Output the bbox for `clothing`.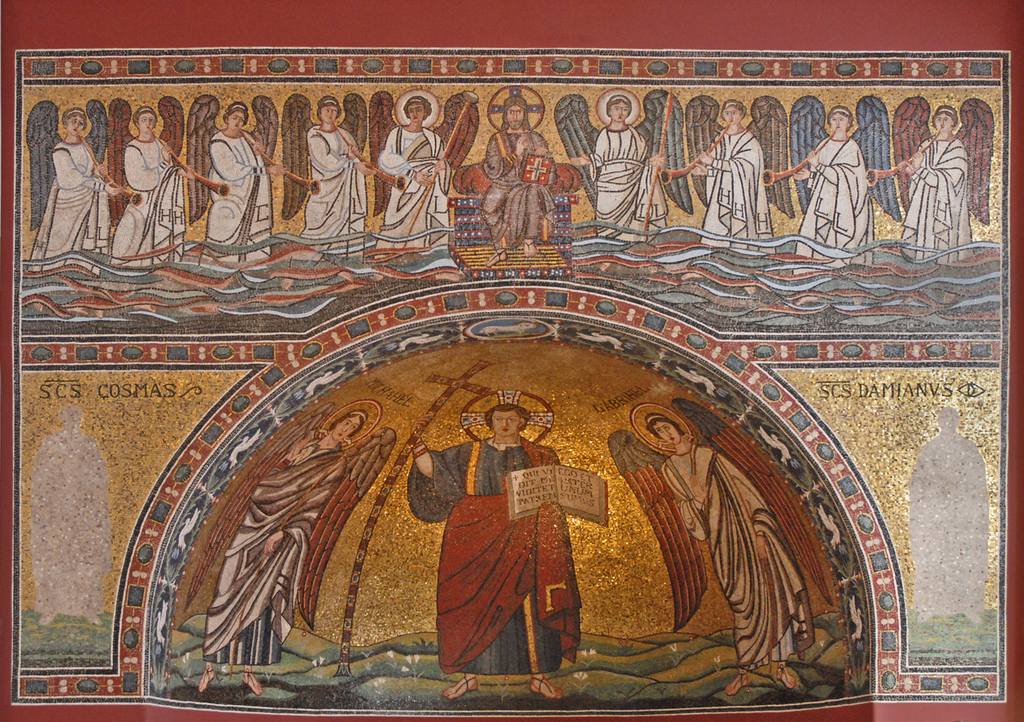
x1=659 y1=444 x2=815 y2=674.
